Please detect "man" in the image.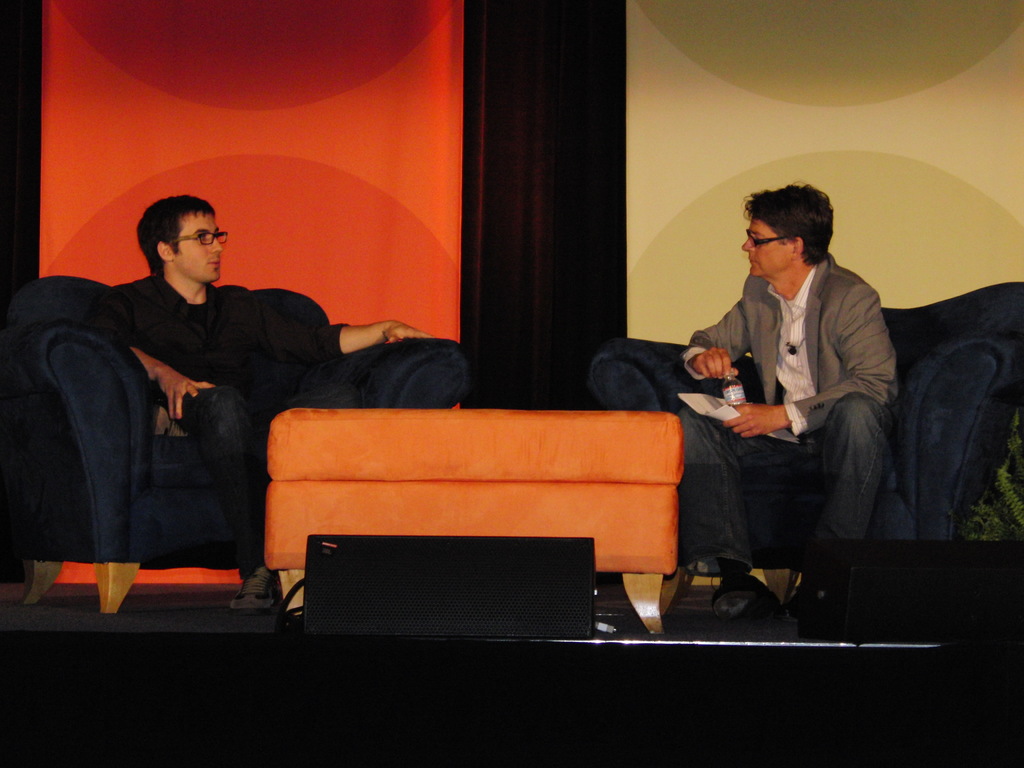
78 195 435 614.
